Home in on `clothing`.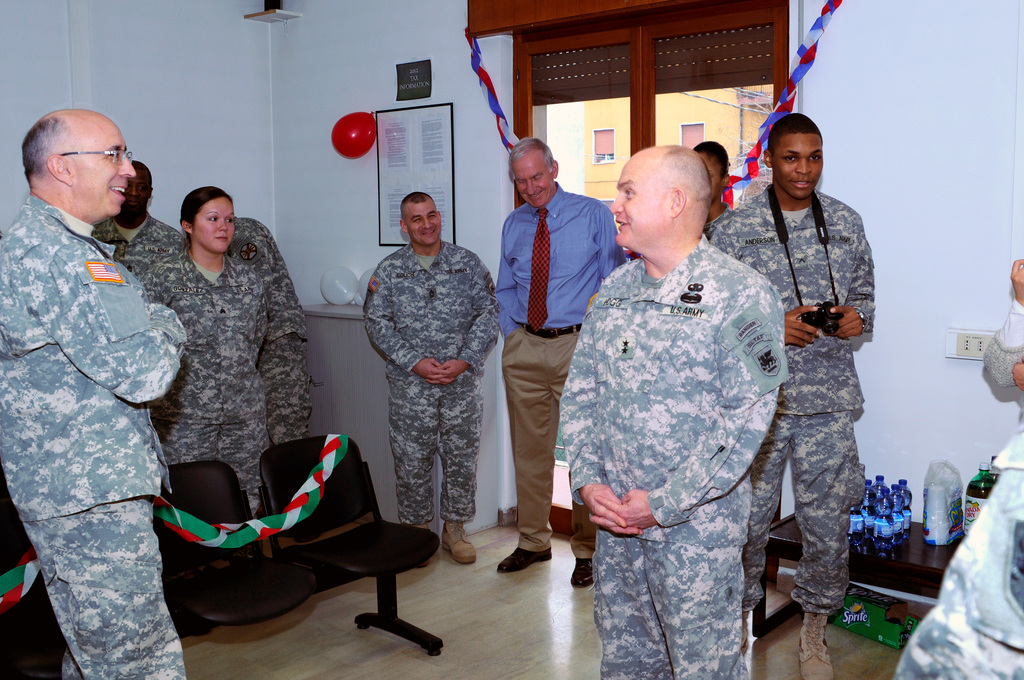
Homed in at {"x1": 499, "y1": 182, "x2": 629, "y2": 560}.
